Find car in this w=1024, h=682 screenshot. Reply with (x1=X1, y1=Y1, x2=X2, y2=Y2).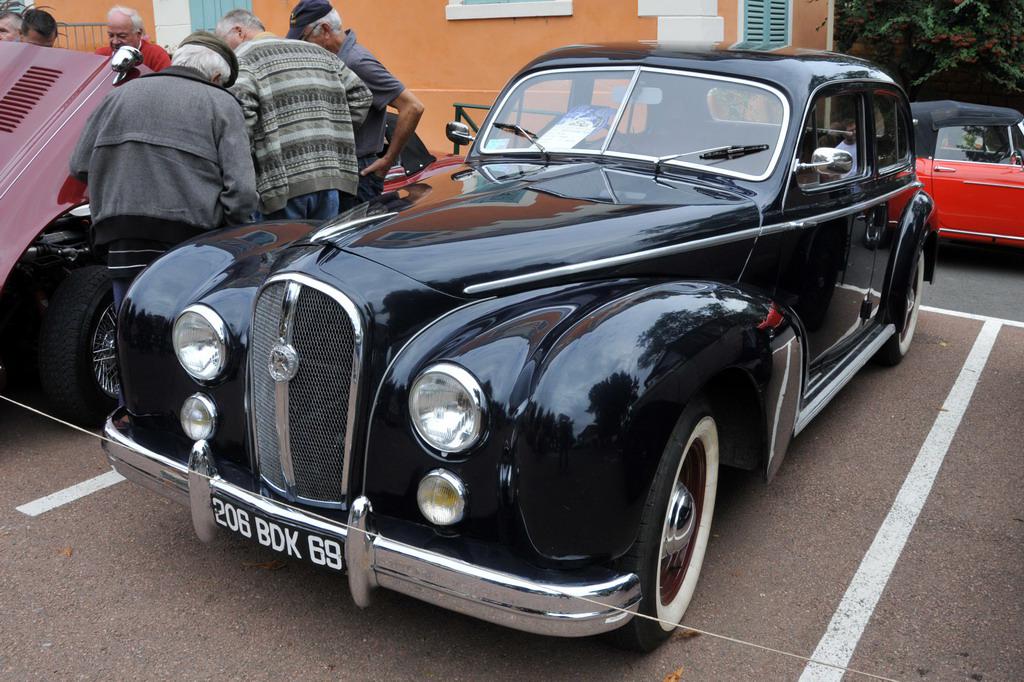
(x1=100, y1=31, x2=937, y2=654).
